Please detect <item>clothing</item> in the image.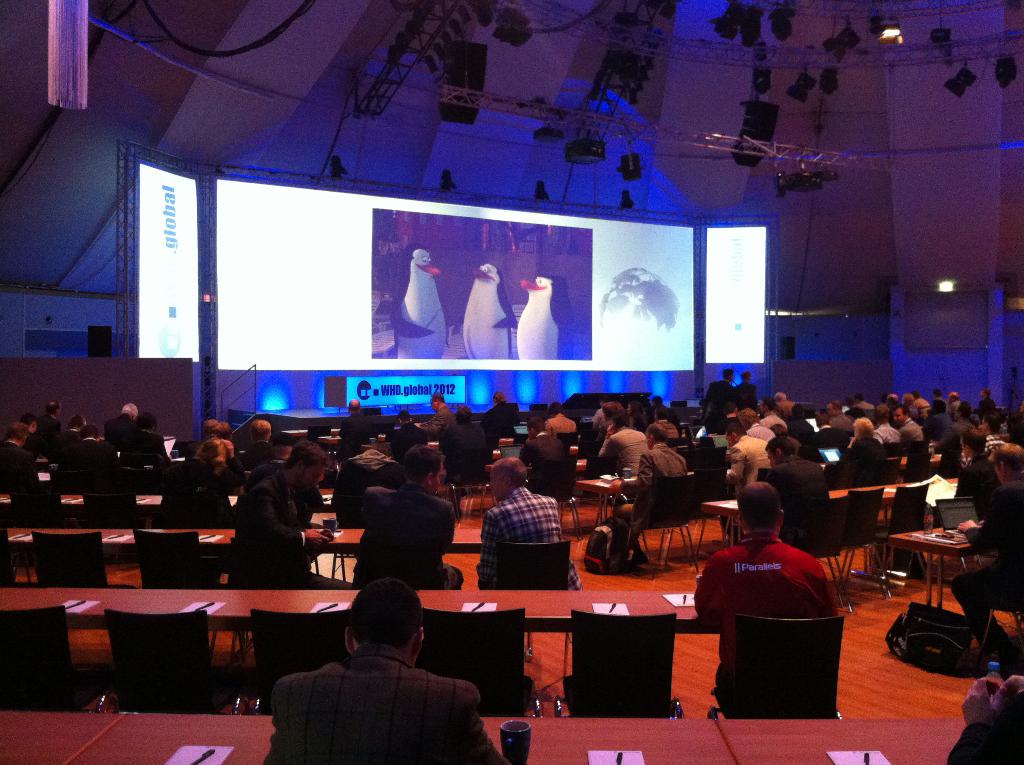
838,437,886,466.
